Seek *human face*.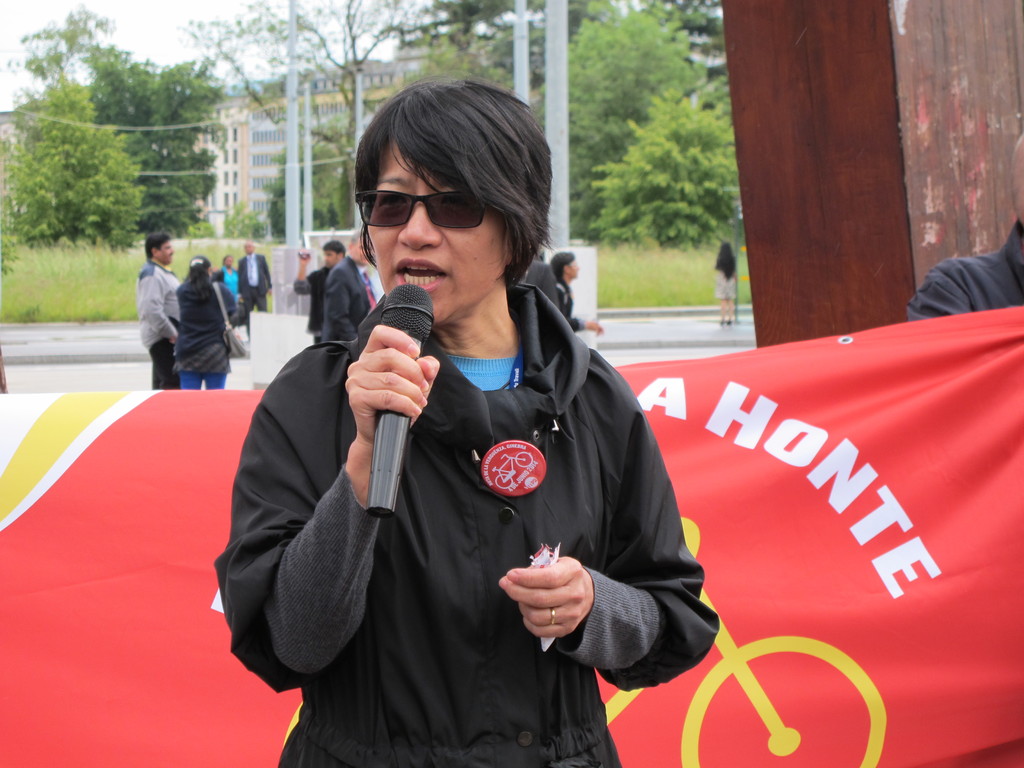
box=[369, 140, 506, 324].
